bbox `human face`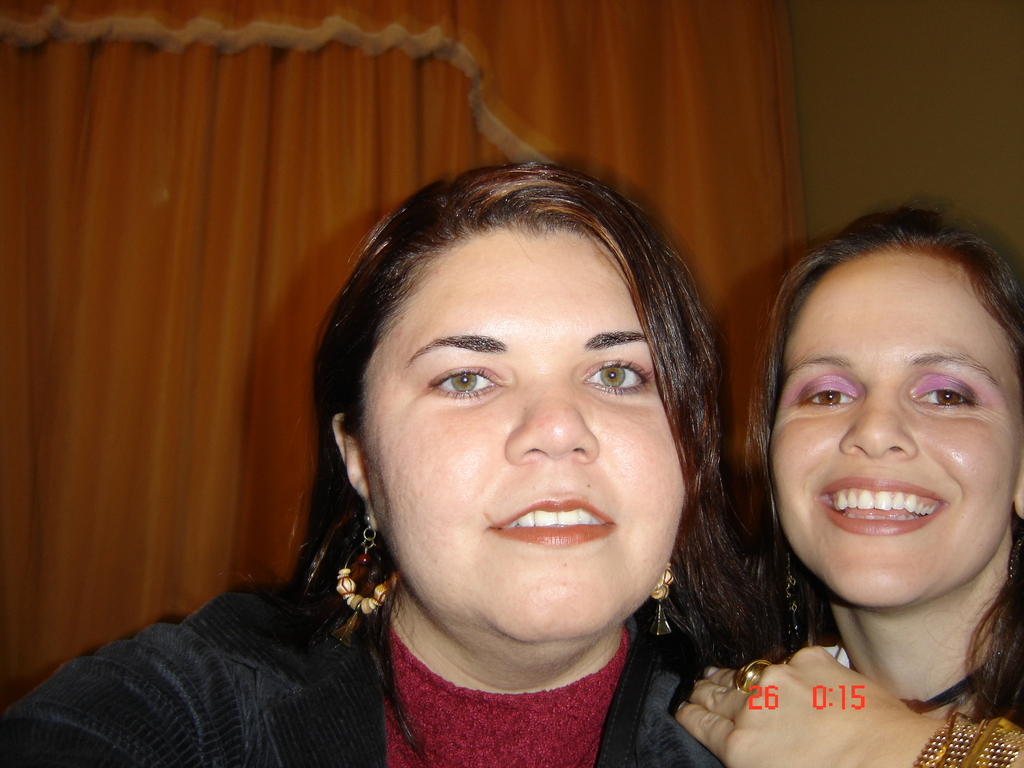
[left=382, top=230, right=687, bottom=641]
